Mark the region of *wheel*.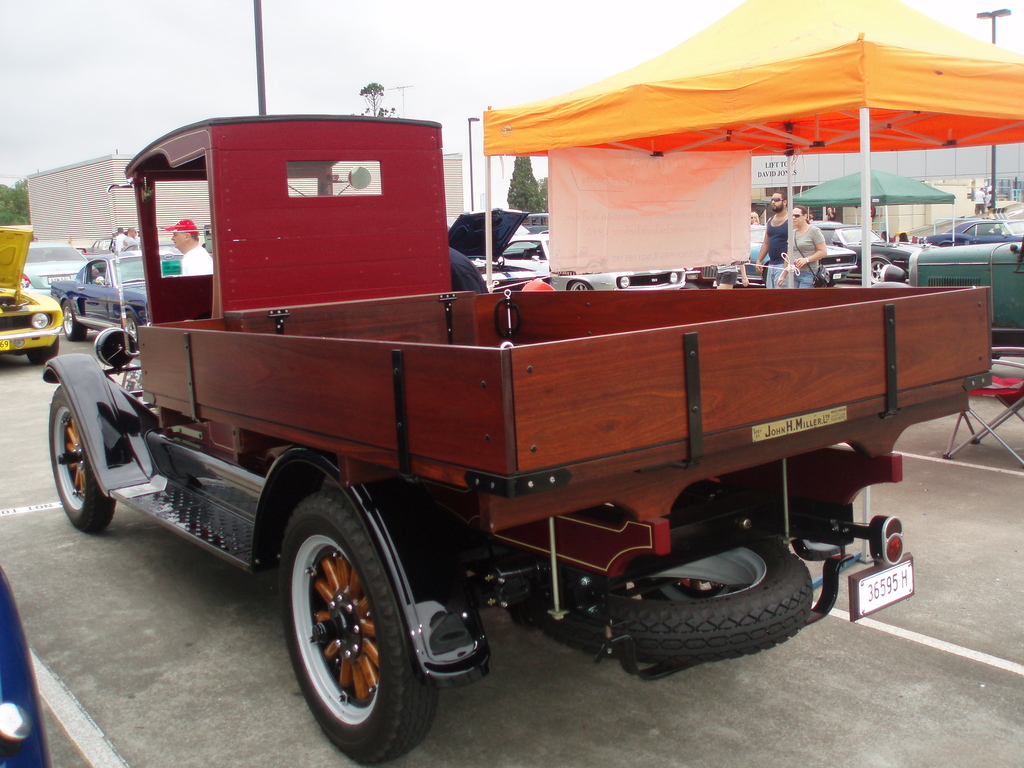
Region: Rect(46, 388, 118, 531).
